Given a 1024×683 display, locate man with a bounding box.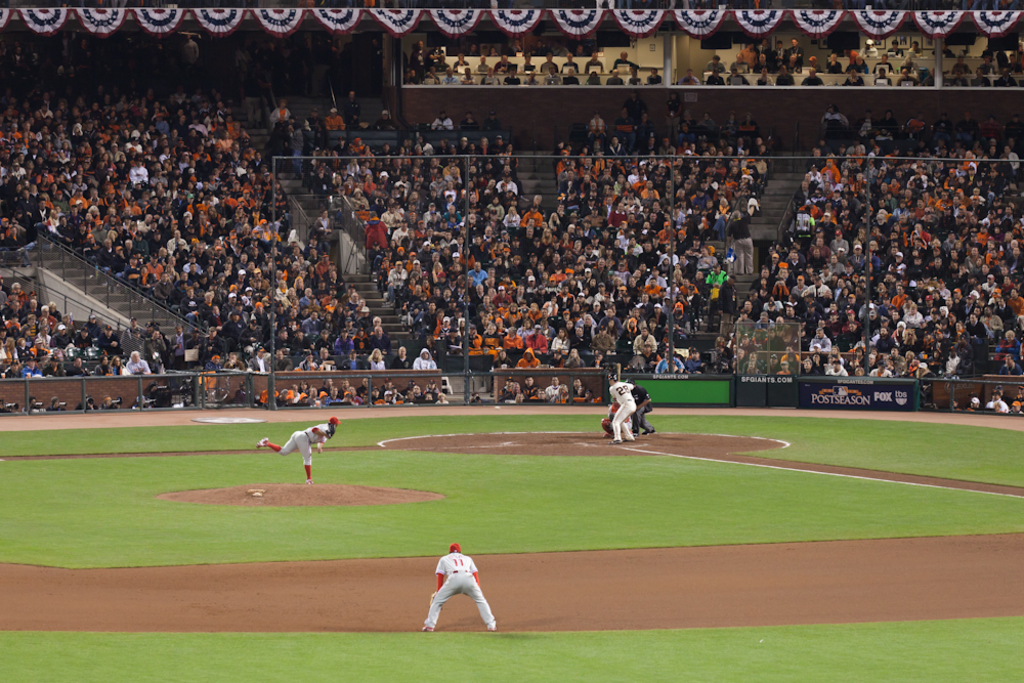
Located: locate(606, 70, 624, 85).
